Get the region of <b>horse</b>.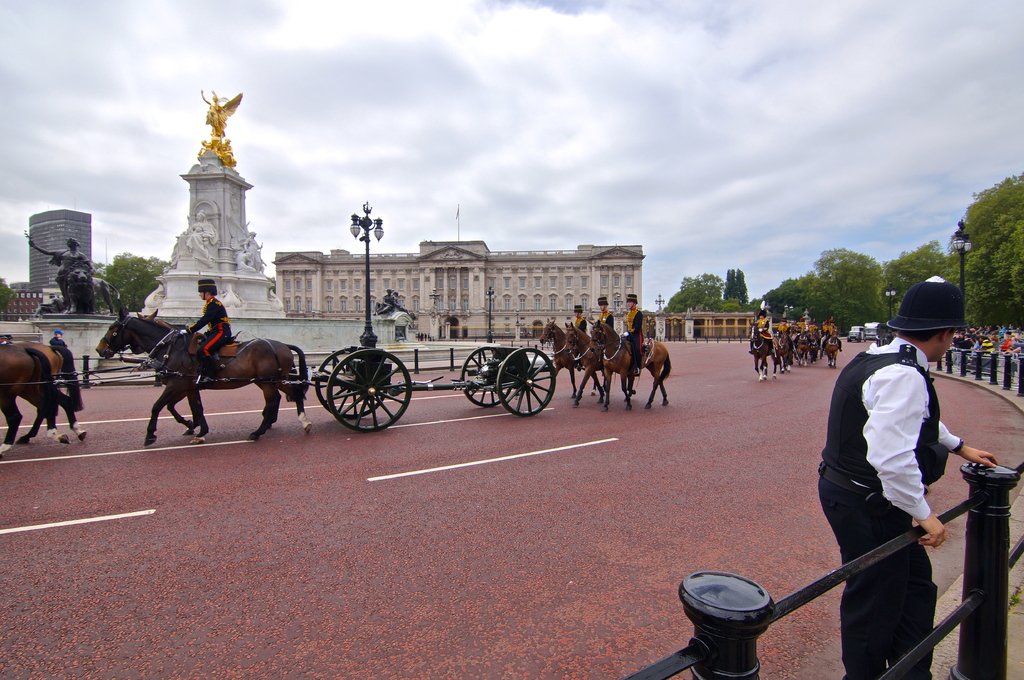
BBox(563, 320, 636, 410).
